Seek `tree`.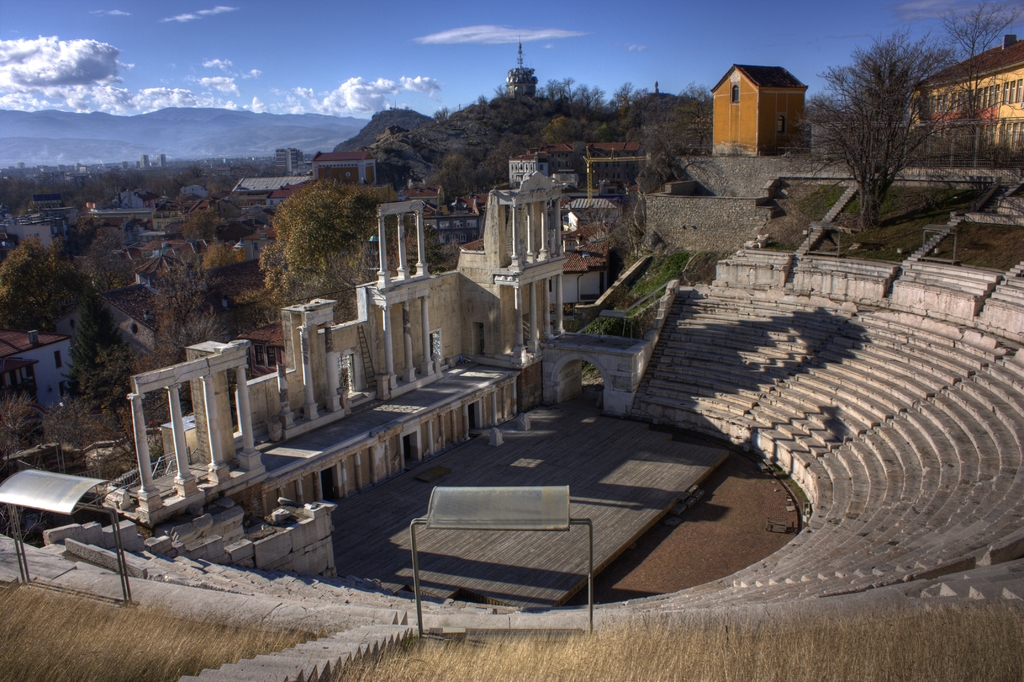
bbox=(251, 175, 385, 335).
